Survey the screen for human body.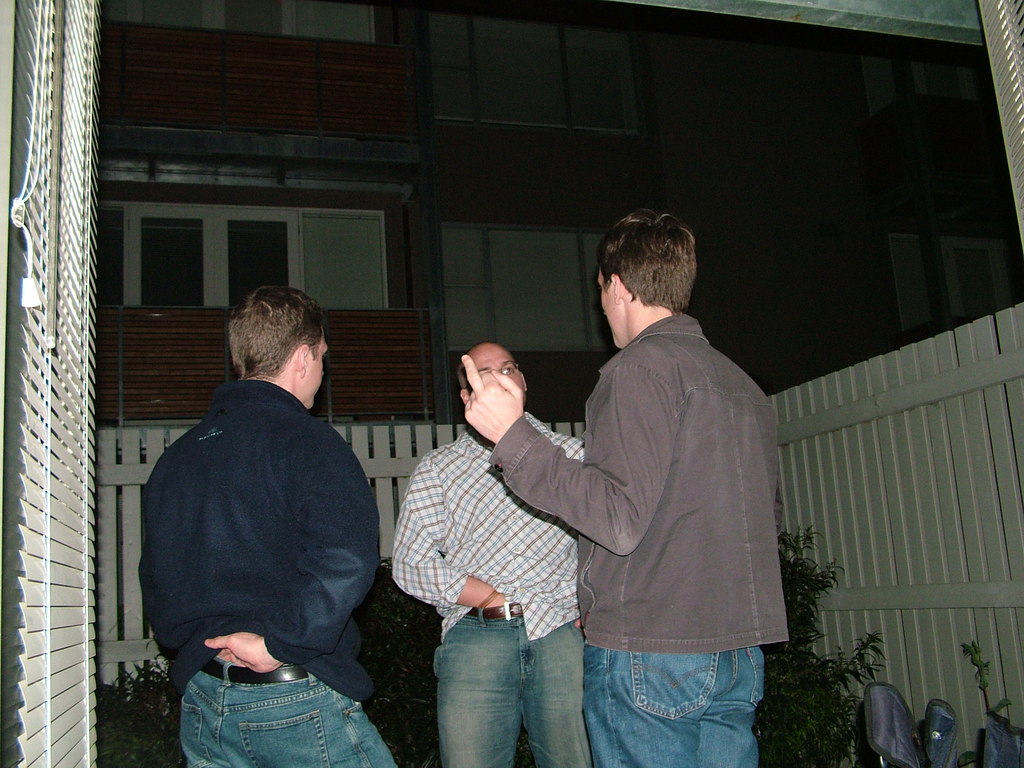
Survey found: box(474, 215, 772, 767).
